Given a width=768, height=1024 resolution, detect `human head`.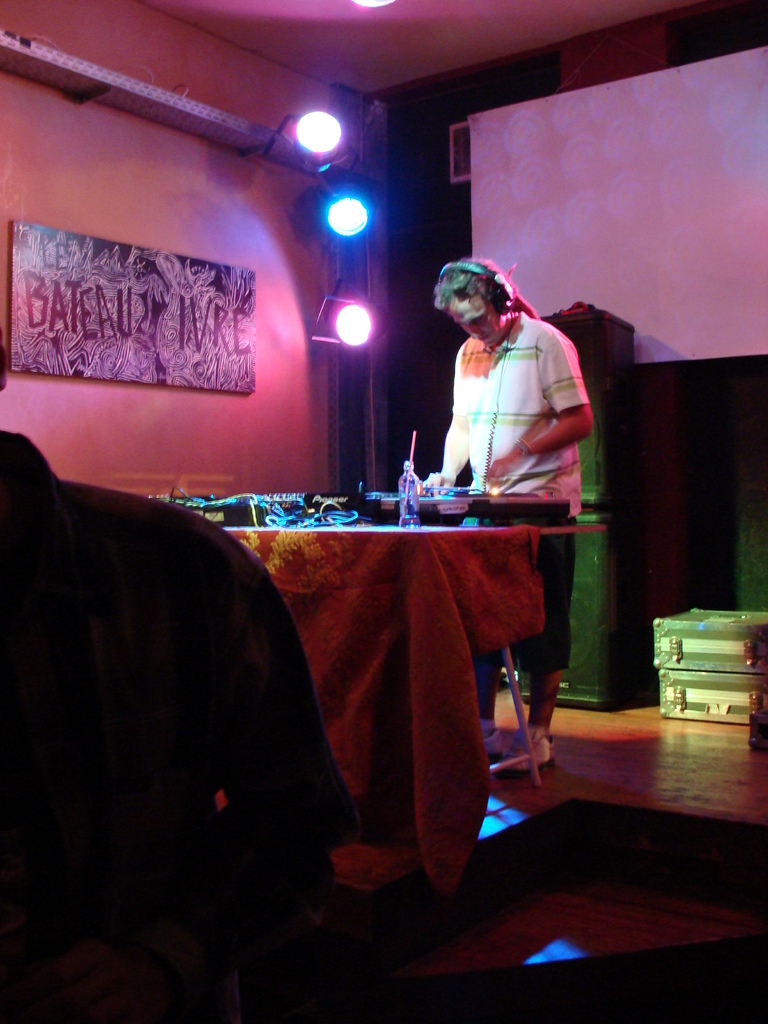
[424,244,524,333].
